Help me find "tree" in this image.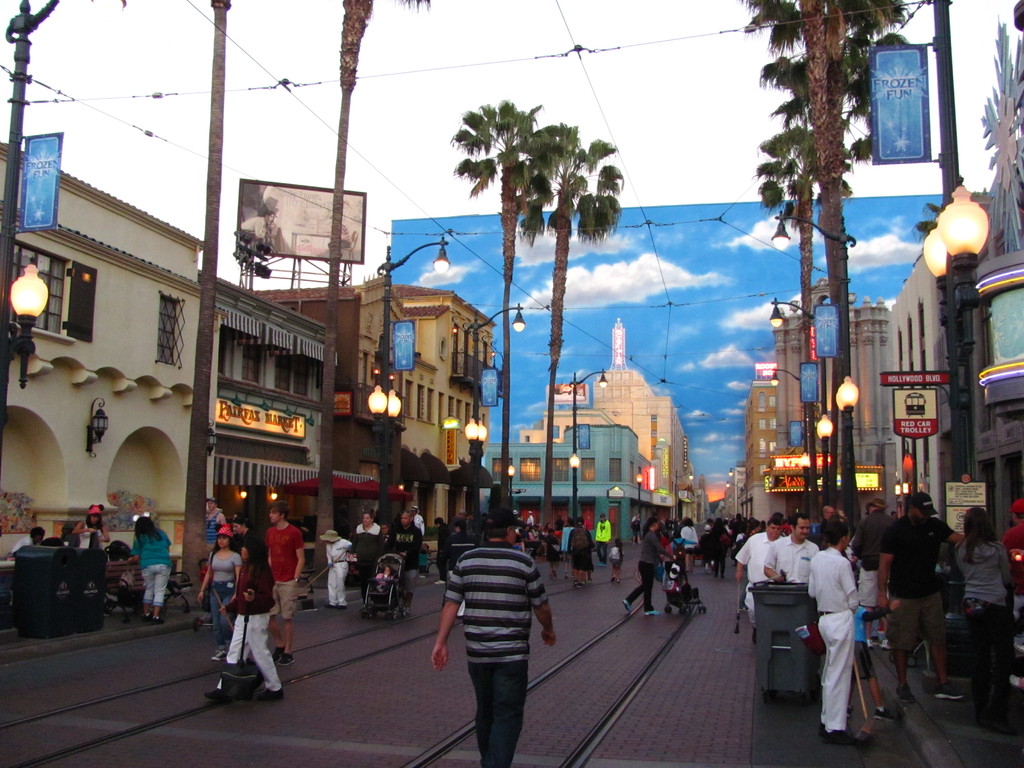
Found it: (174, 0, 235, 605).
